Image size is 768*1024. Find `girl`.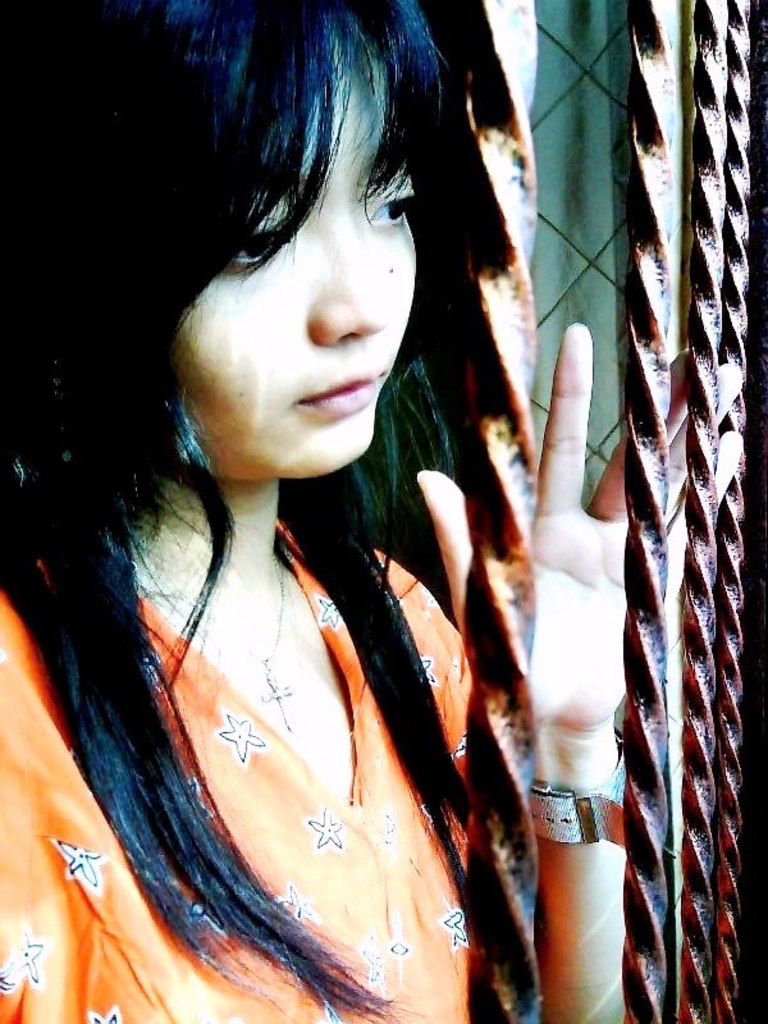
box=[0, 3, 701, 1023].
